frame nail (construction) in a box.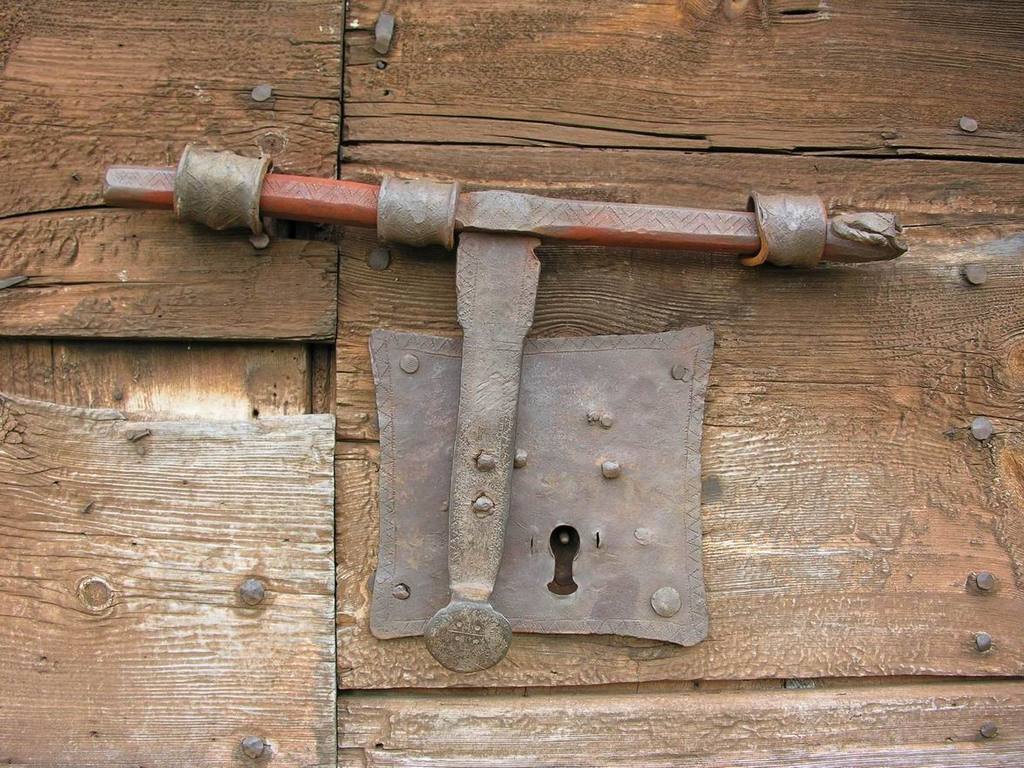
bbox=[368, 250, 388, 268].
